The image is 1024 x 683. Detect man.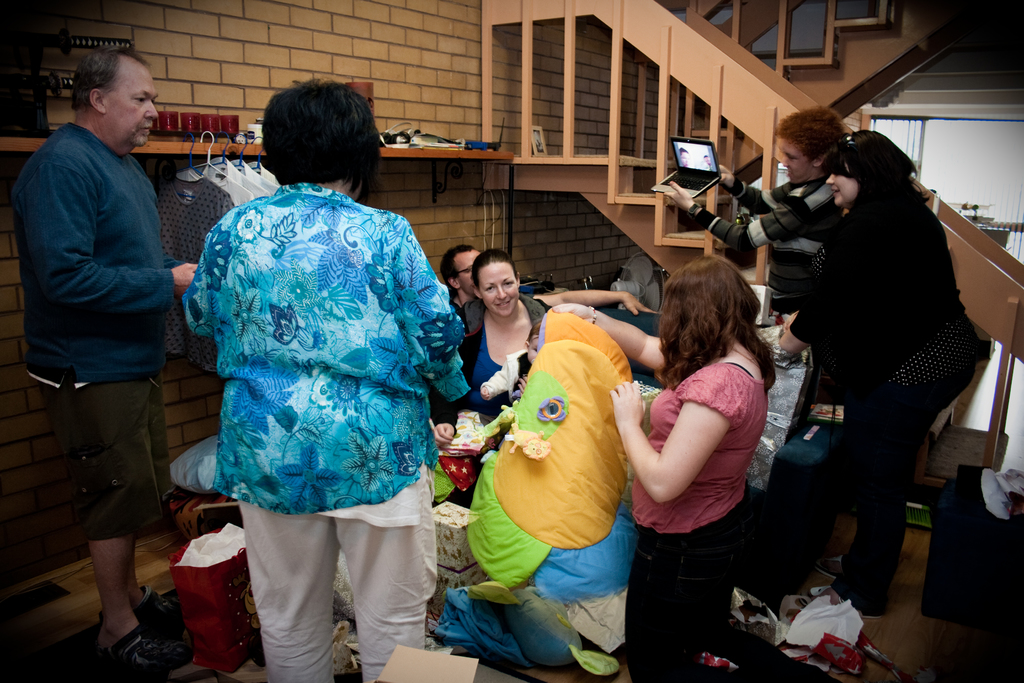
Detection: crop(659, 106, 851, 354).
